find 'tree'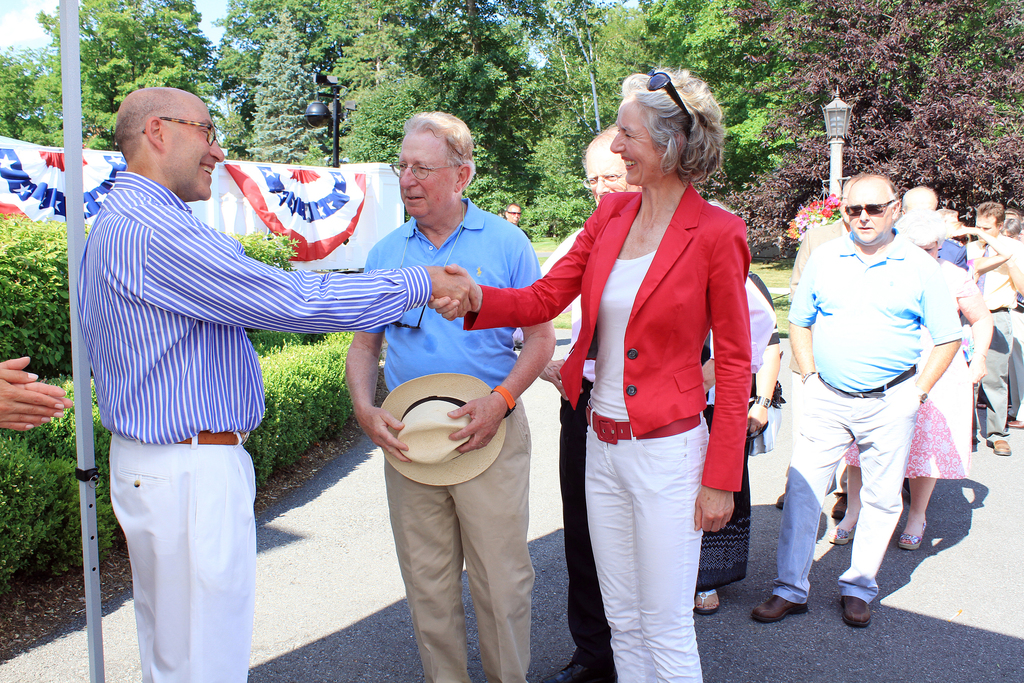
bbox=[218, 0, 290, 162]
